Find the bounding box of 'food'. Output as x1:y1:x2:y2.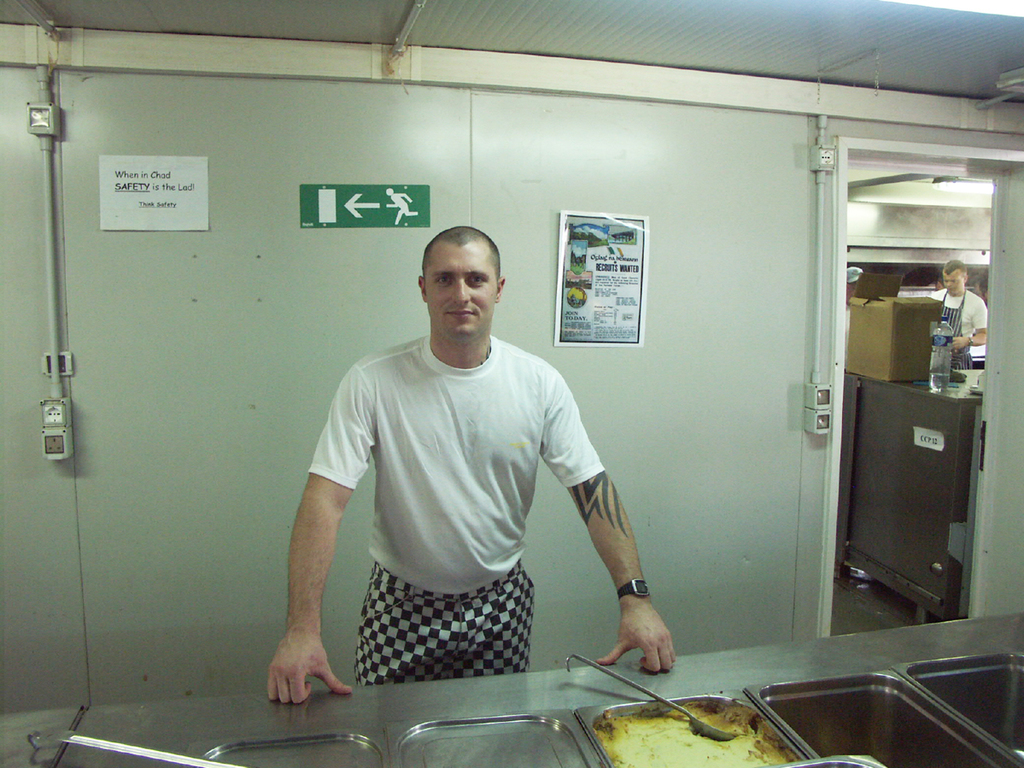
594:701:799:767.
